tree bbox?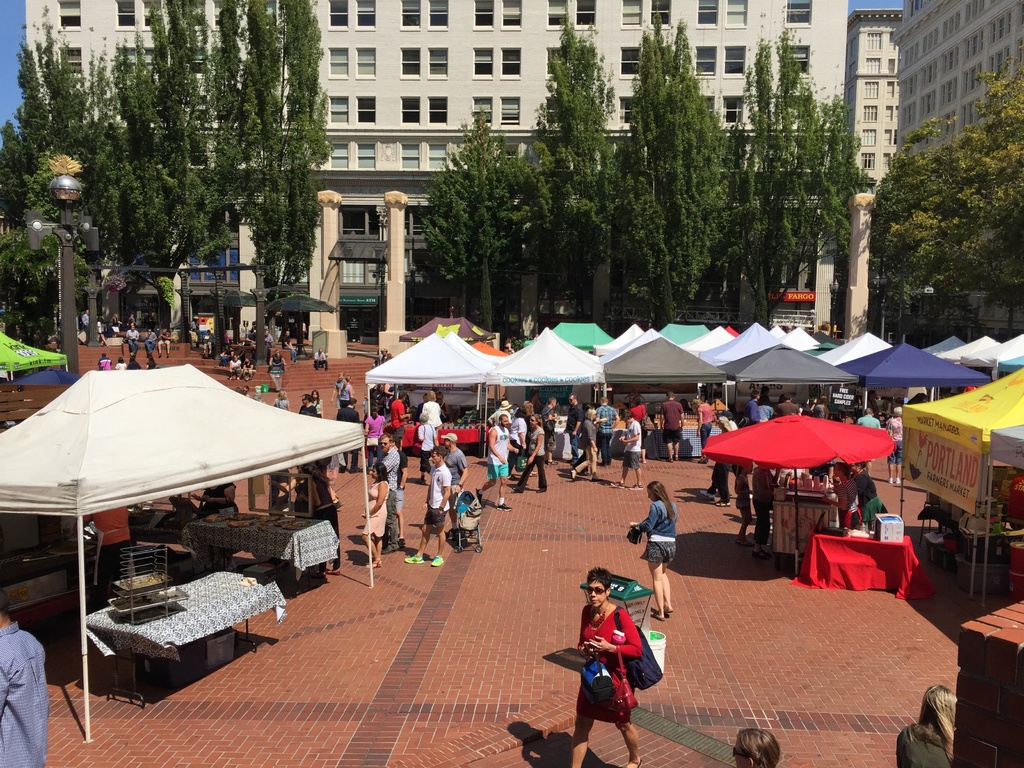
<region>728, 24, 863, 328</region>
